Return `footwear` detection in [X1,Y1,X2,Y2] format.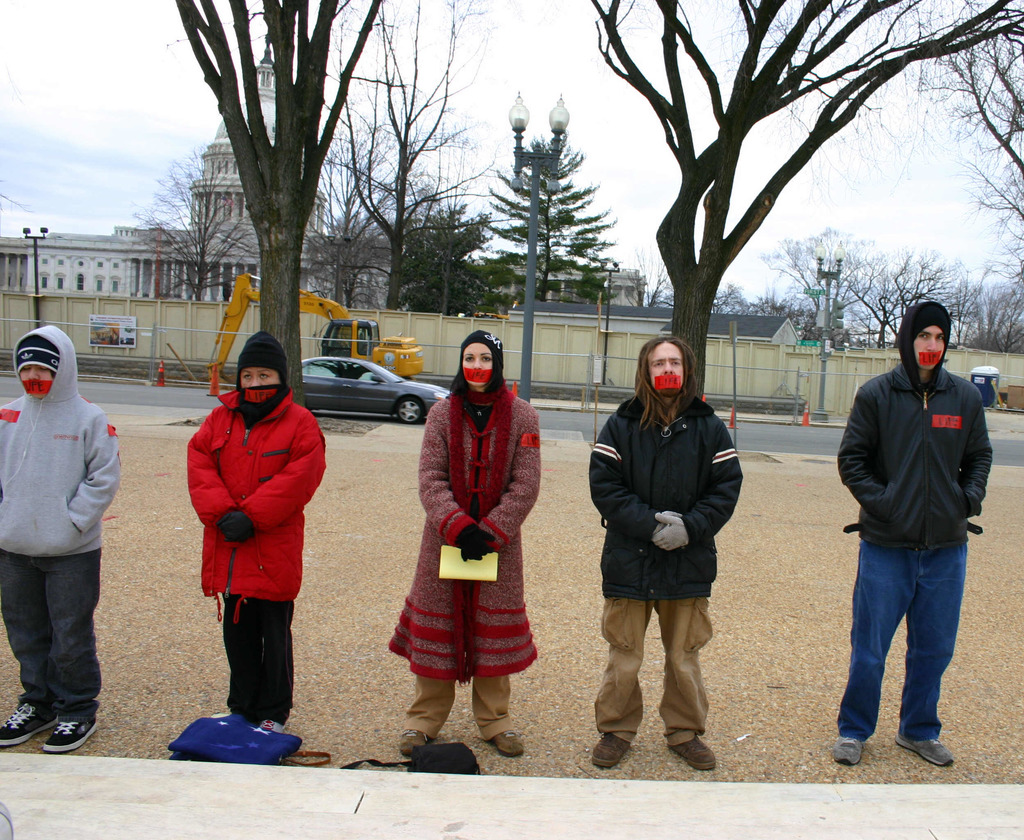
[835,731,863,766].
